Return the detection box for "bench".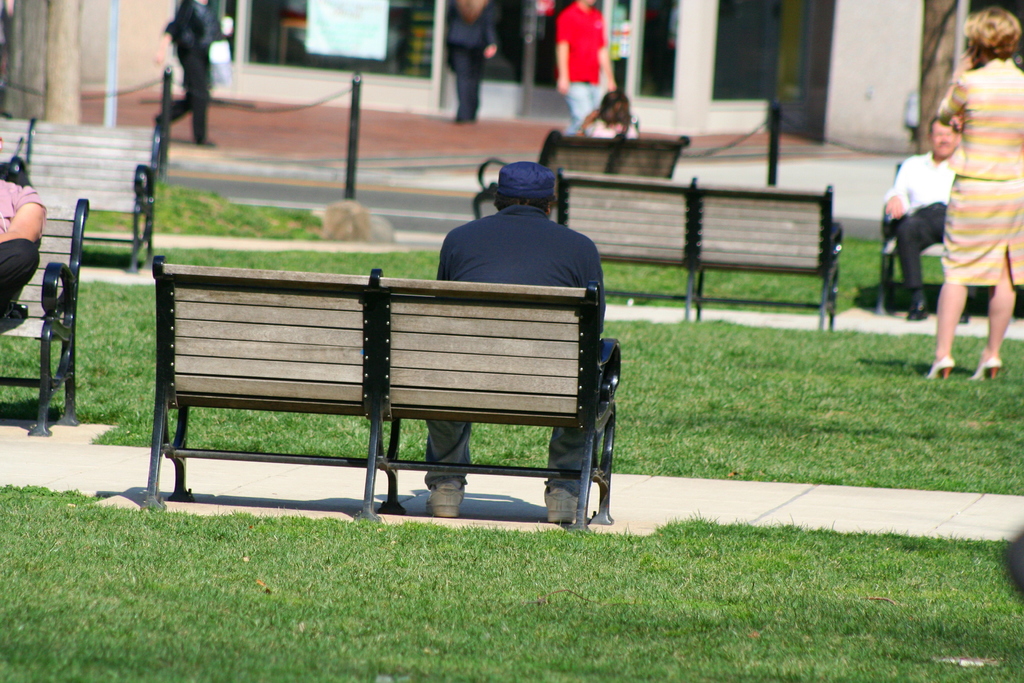
x1=136 y1=248 x2=627 y2=537.
